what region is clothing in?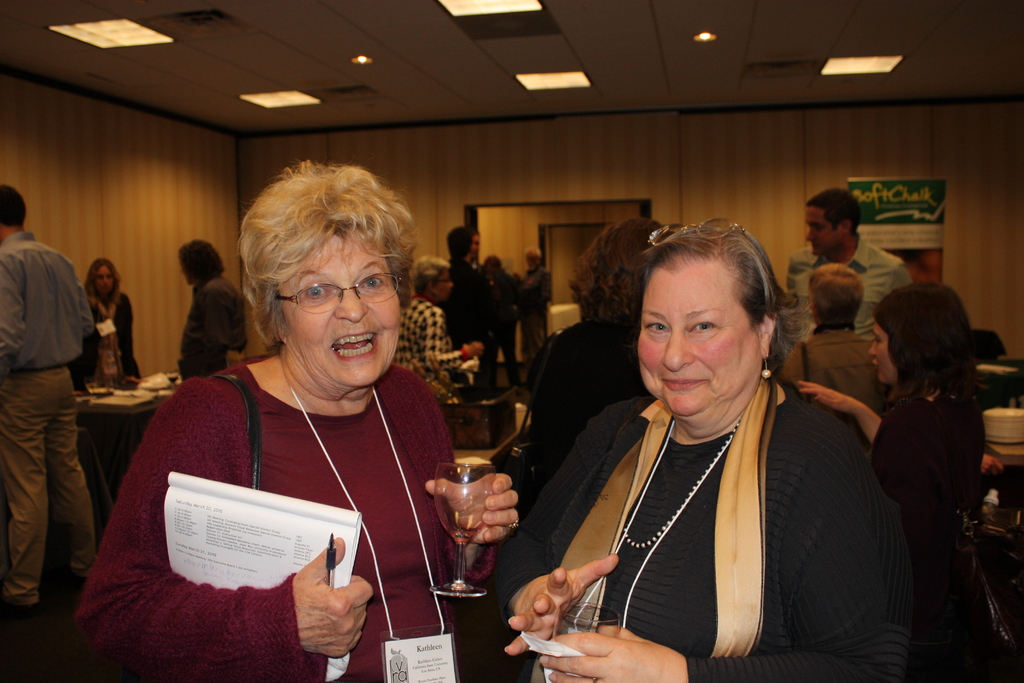
[776, 324, 888, 453].
